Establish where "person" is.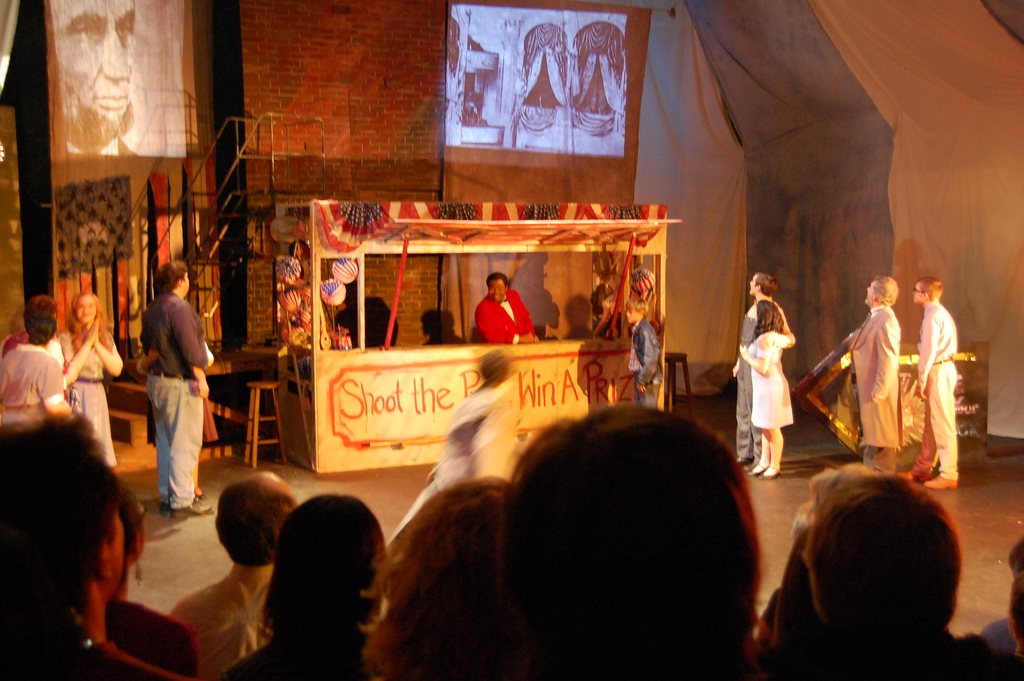
Established at detection(916, 276, 957, 486).
